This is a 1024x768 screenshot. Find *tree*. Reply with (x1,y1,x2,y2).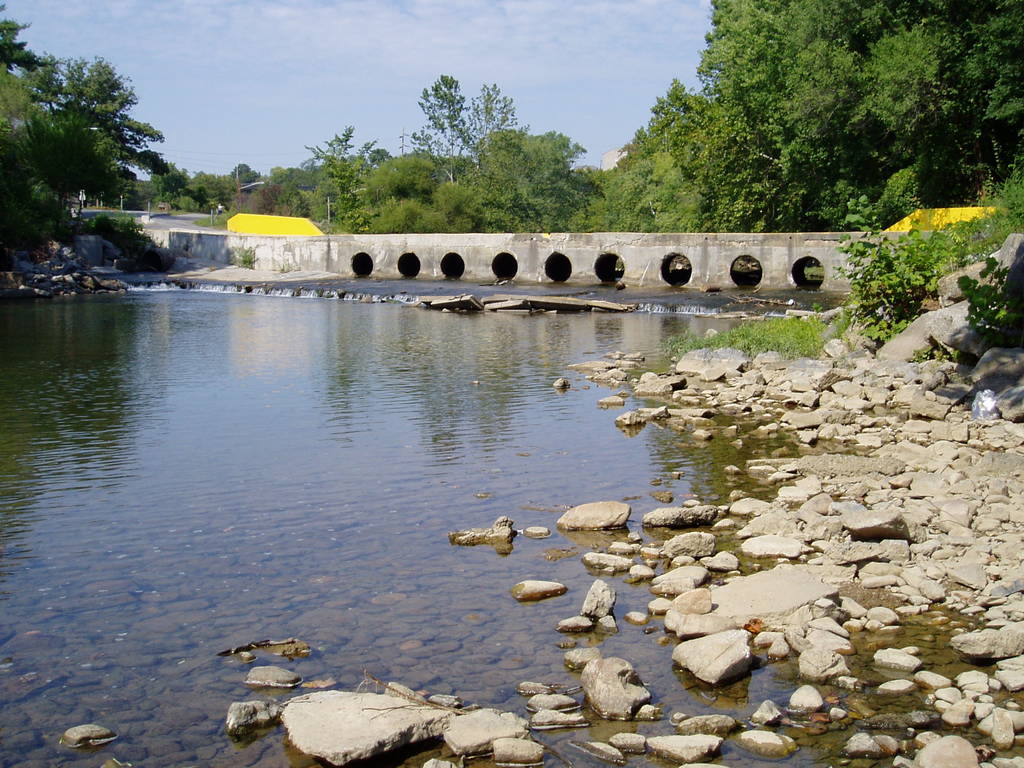
(705,0,1023,235).
